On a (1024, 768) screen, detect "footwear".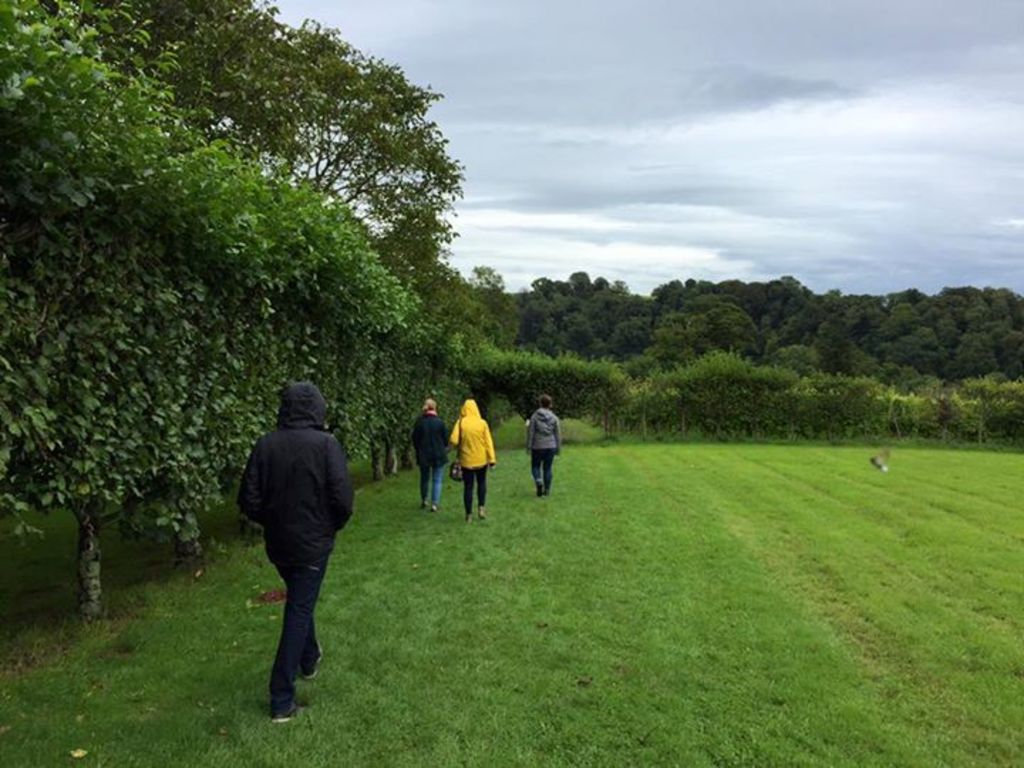
(479, 506, 488, 519).
